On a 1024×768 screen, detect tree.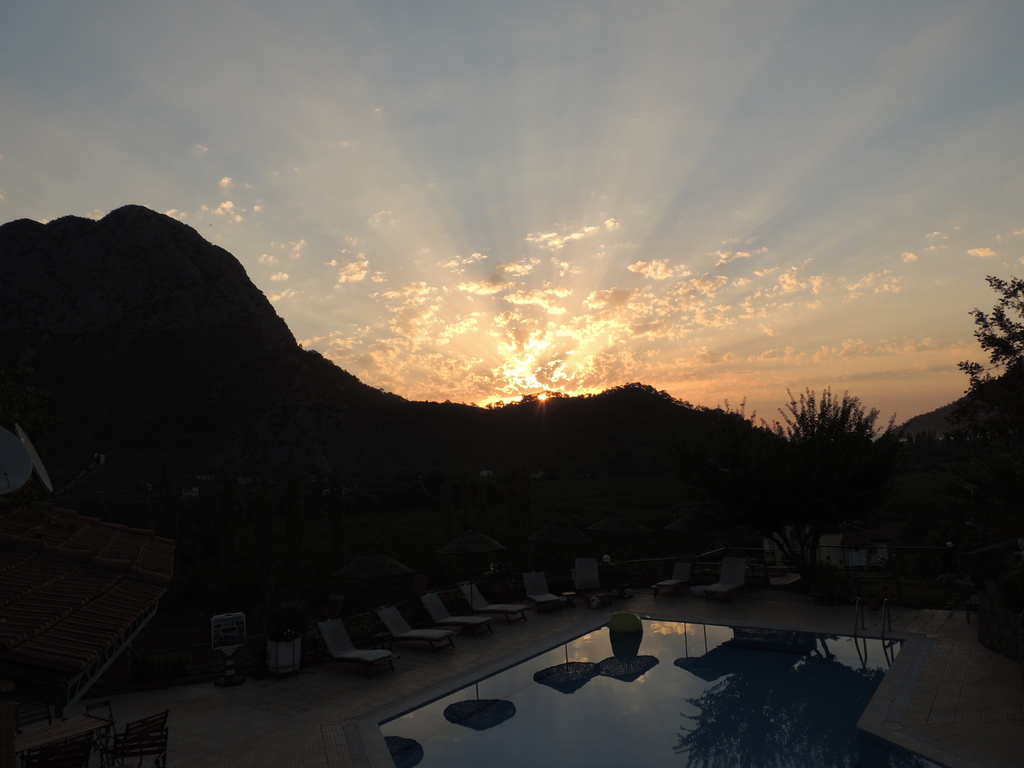
762,387,904,521.
